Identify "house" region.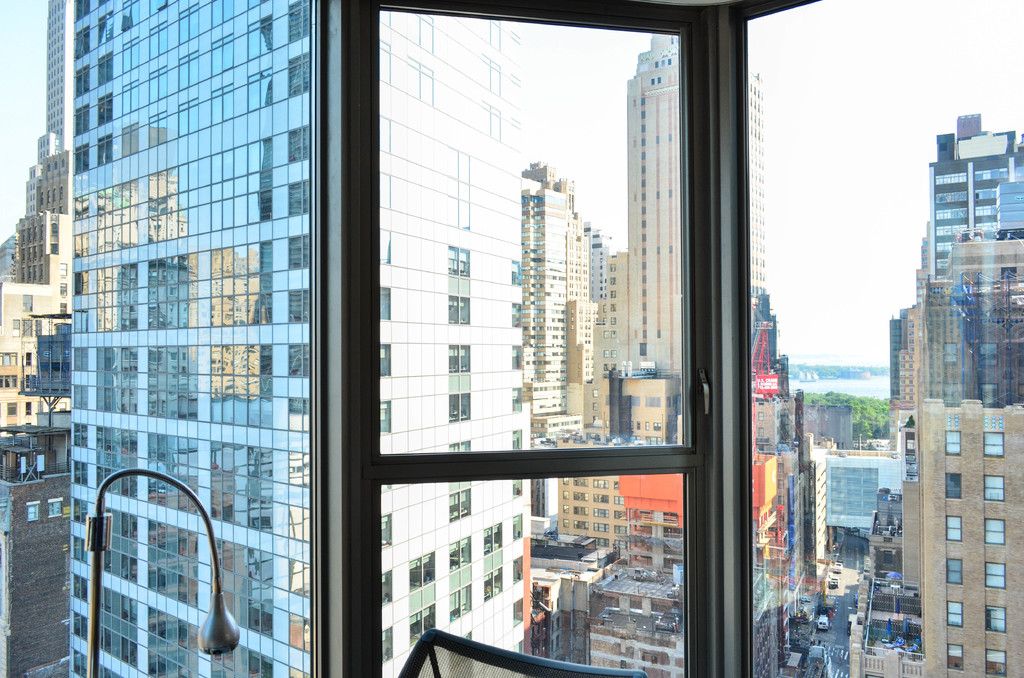
Region: rect(543, 545, 603, 677).
